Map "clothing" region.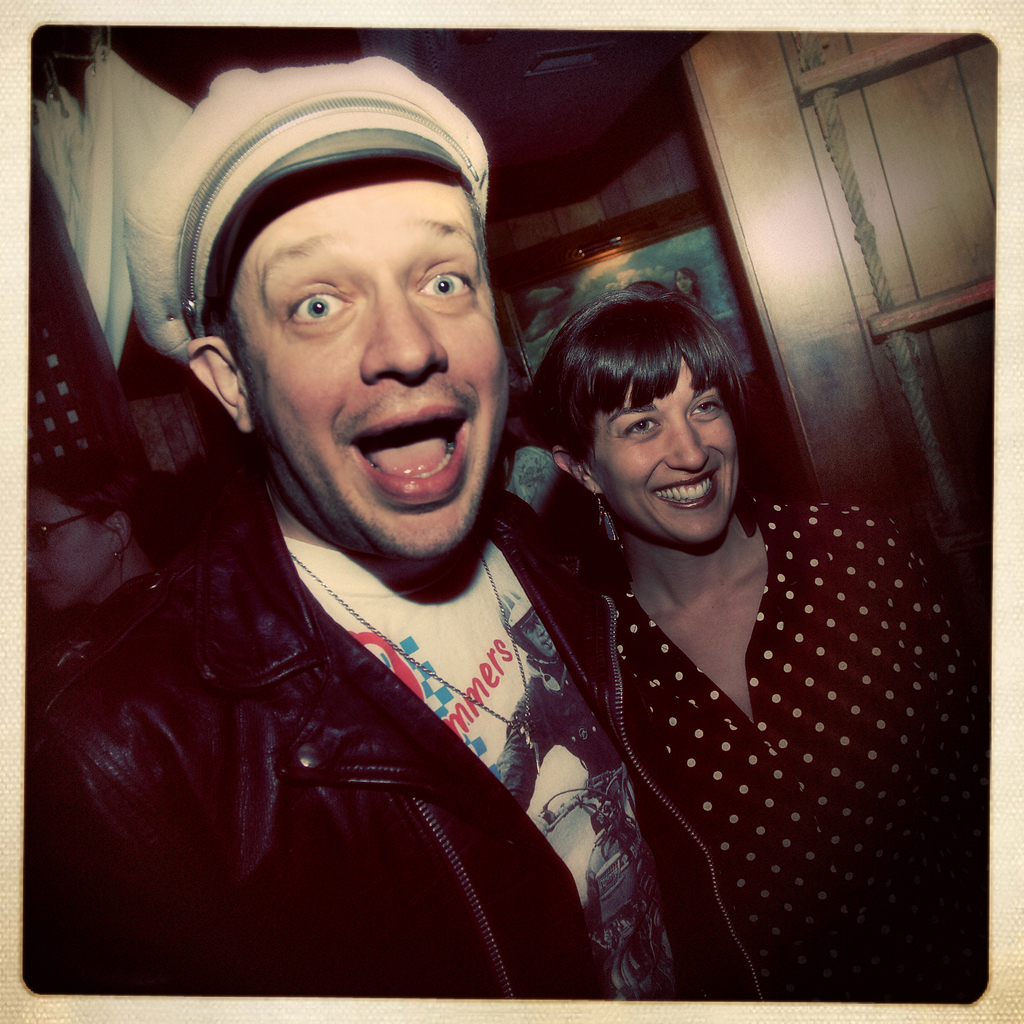
Mapped to <region>21, 461, 781, 998</region>.
